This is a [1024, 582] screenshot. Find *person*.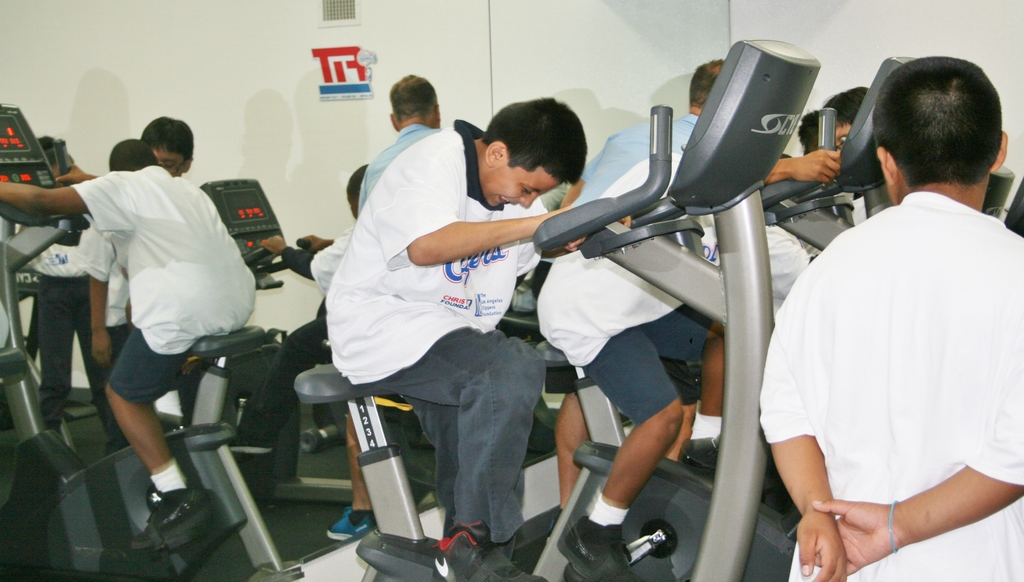
Bounding box: 536 58 843 581.
